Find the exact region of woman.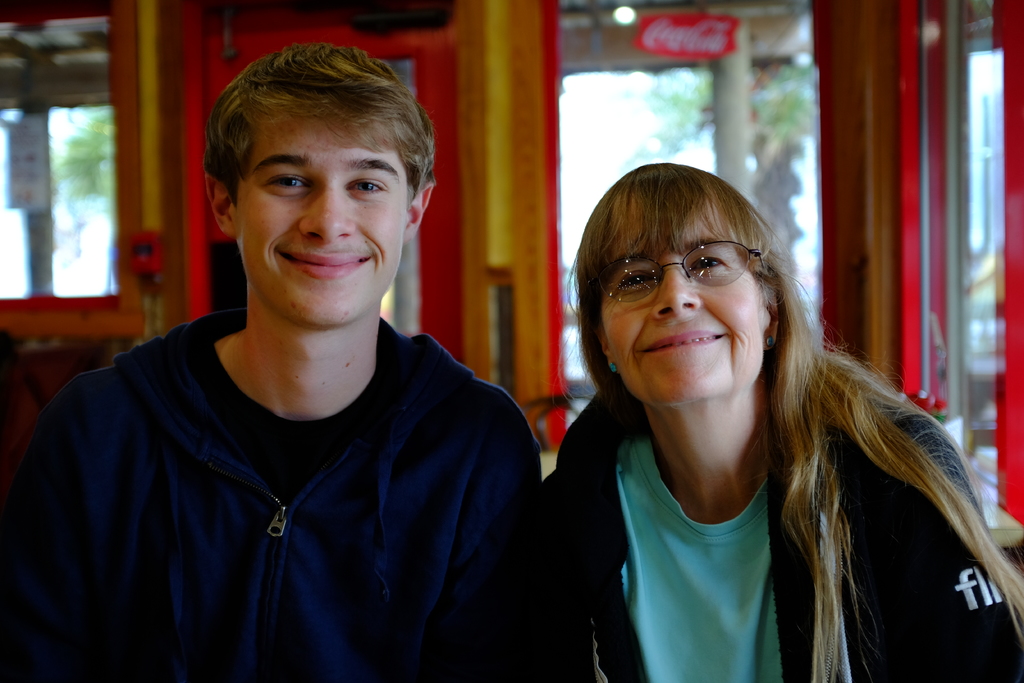
Exact region: x1=527, y1=155, x2=992, y2=671.
